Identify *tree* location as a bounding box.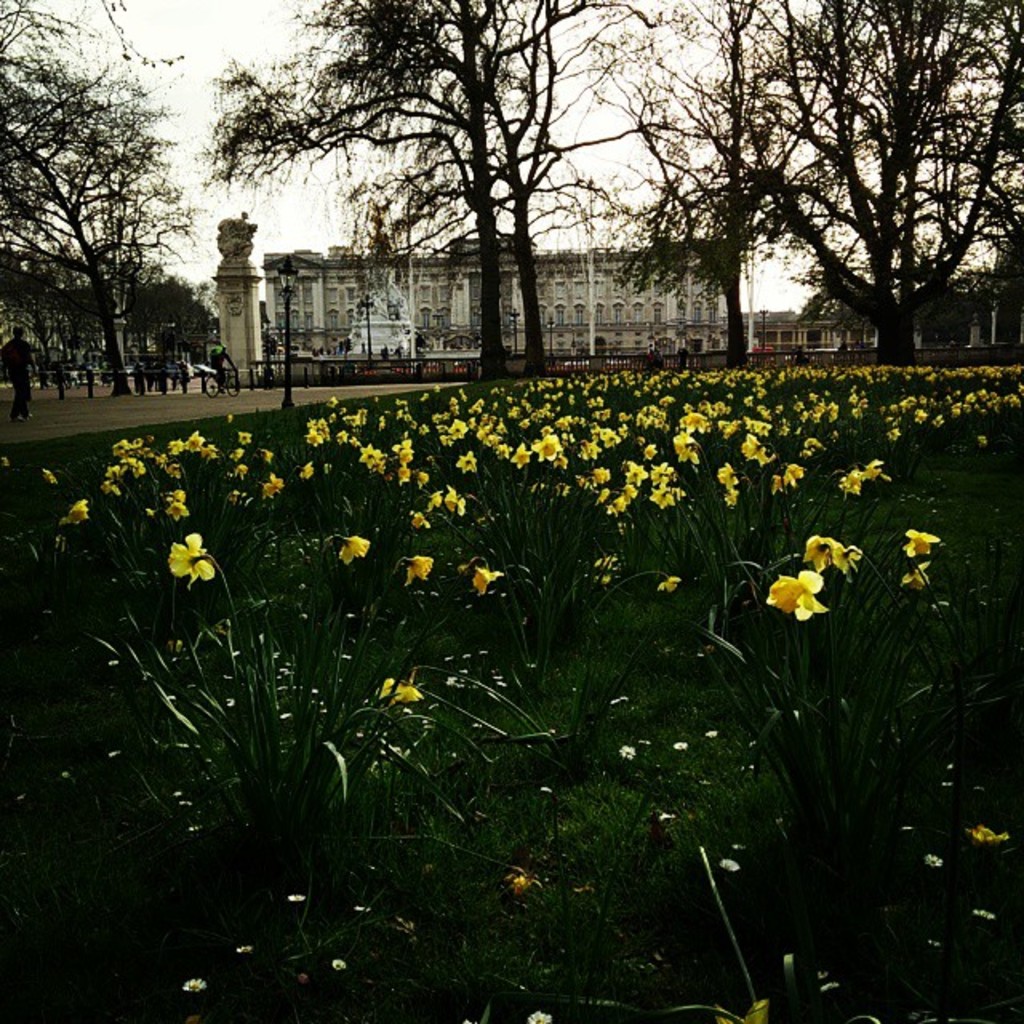
box(339, 0, 690, 379).
